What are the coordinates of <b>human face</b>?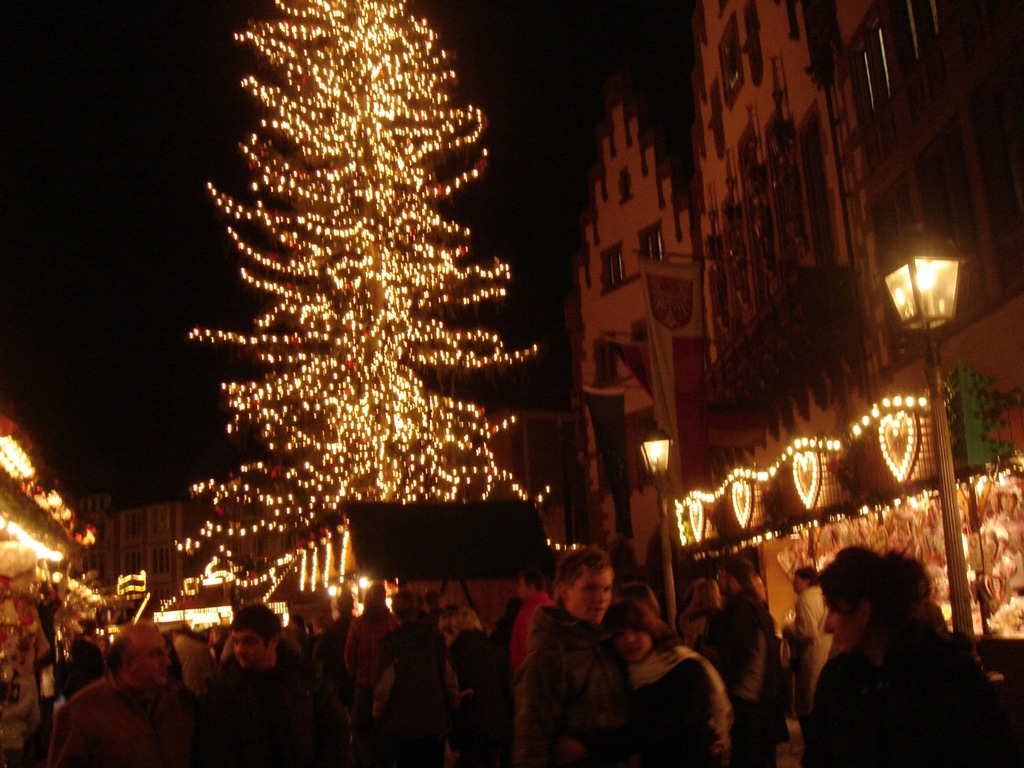
bbox=(821, 596, 863, 648).
